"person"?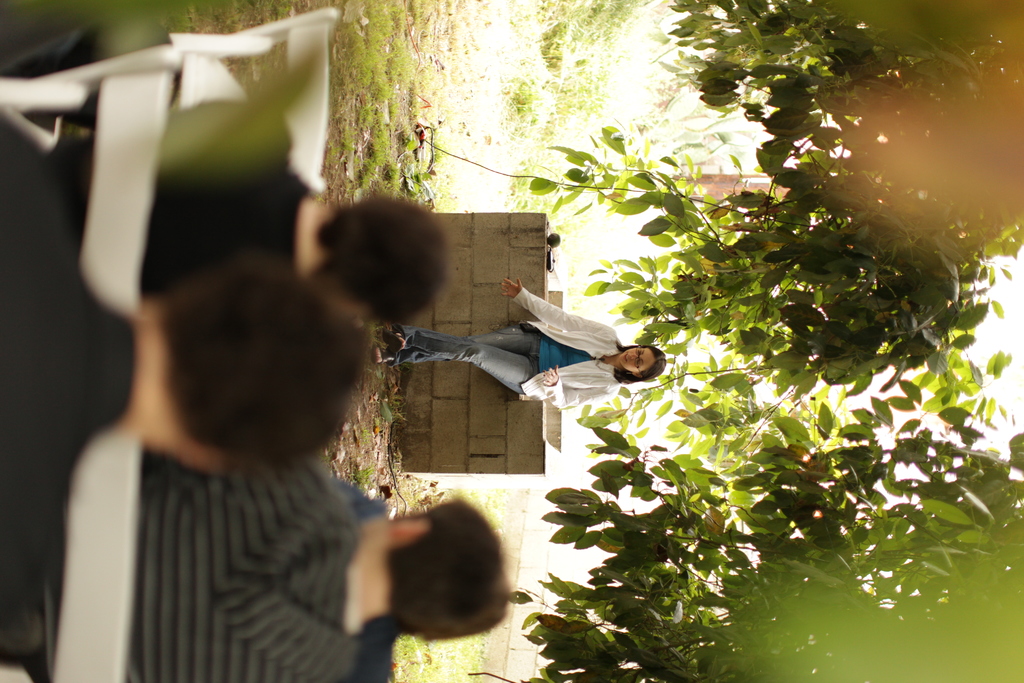
pyautogui.locateOnScreen(0, 198, 371, 551)
